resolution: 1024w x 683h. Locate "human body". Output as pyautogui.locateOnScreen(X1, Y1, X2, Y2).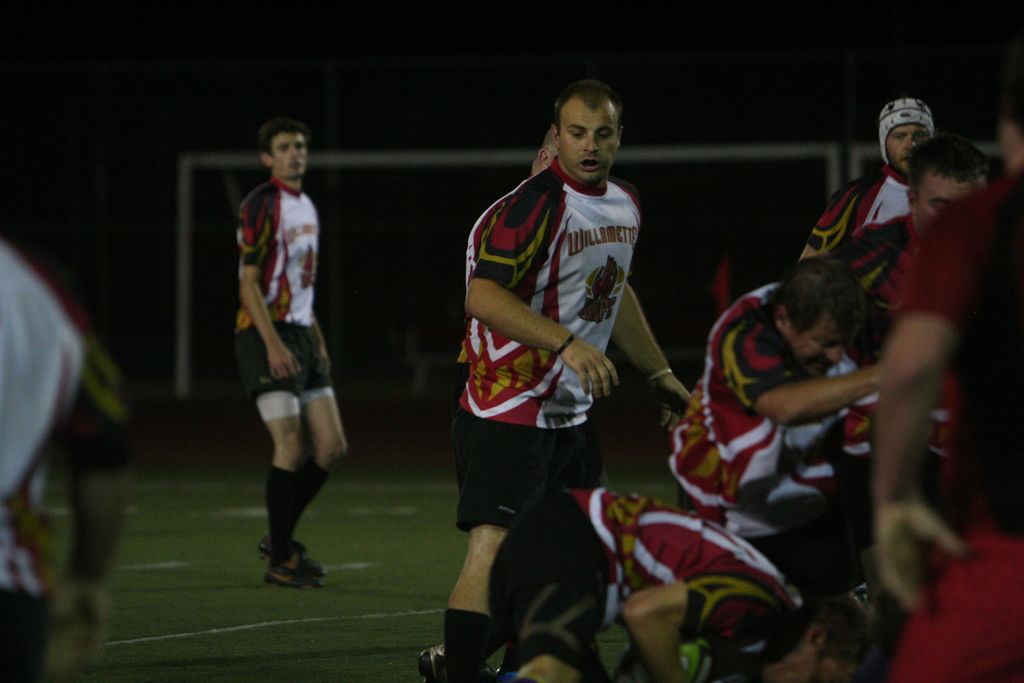
pyautogui.locateOnScreen(0, 237, 143, 682).
